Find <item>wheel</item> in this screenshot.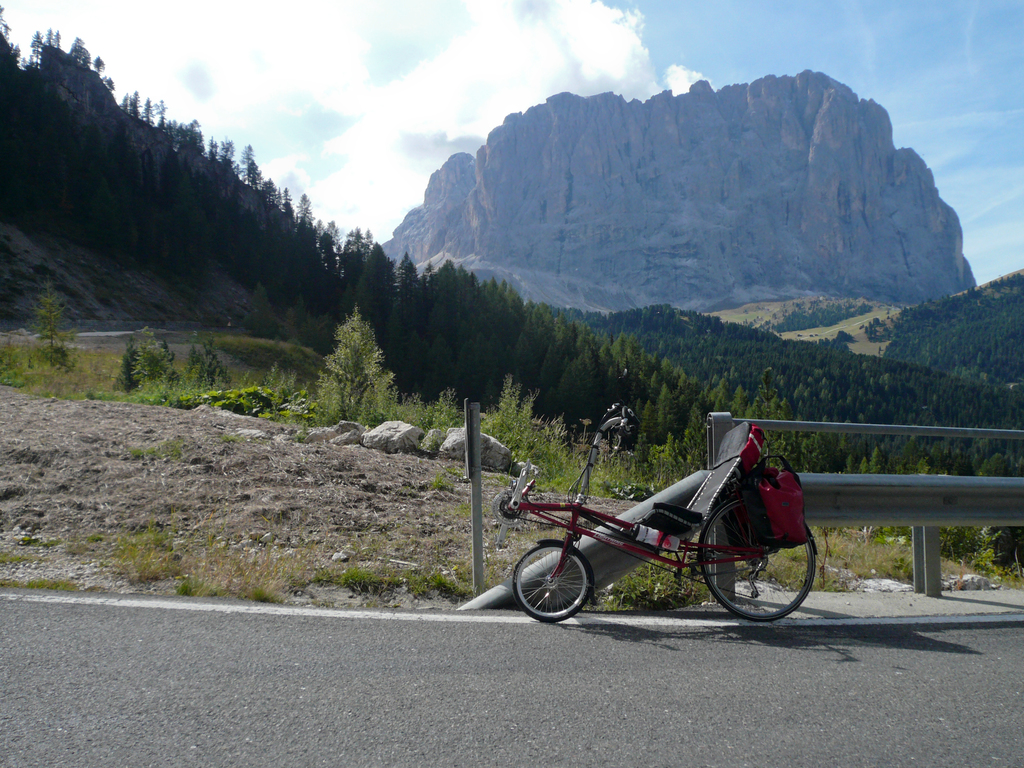
The bounding box for <item>wheel</item> is box=[516, 553, 601, 627].
